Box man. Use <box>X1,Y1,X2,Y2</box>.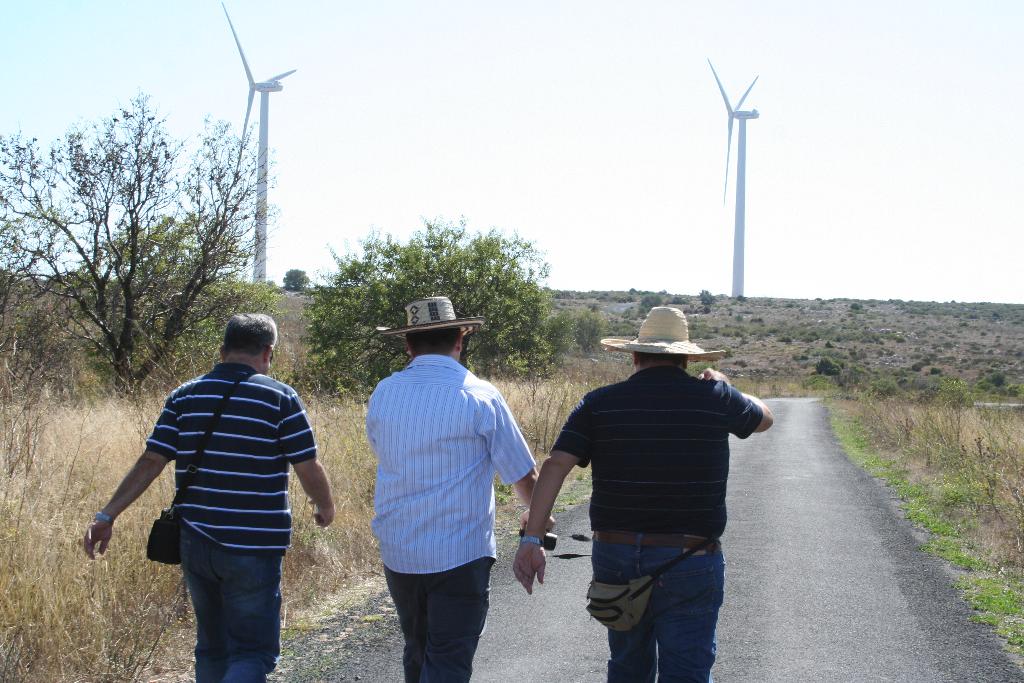
<box>511,304,774,682</box>.
